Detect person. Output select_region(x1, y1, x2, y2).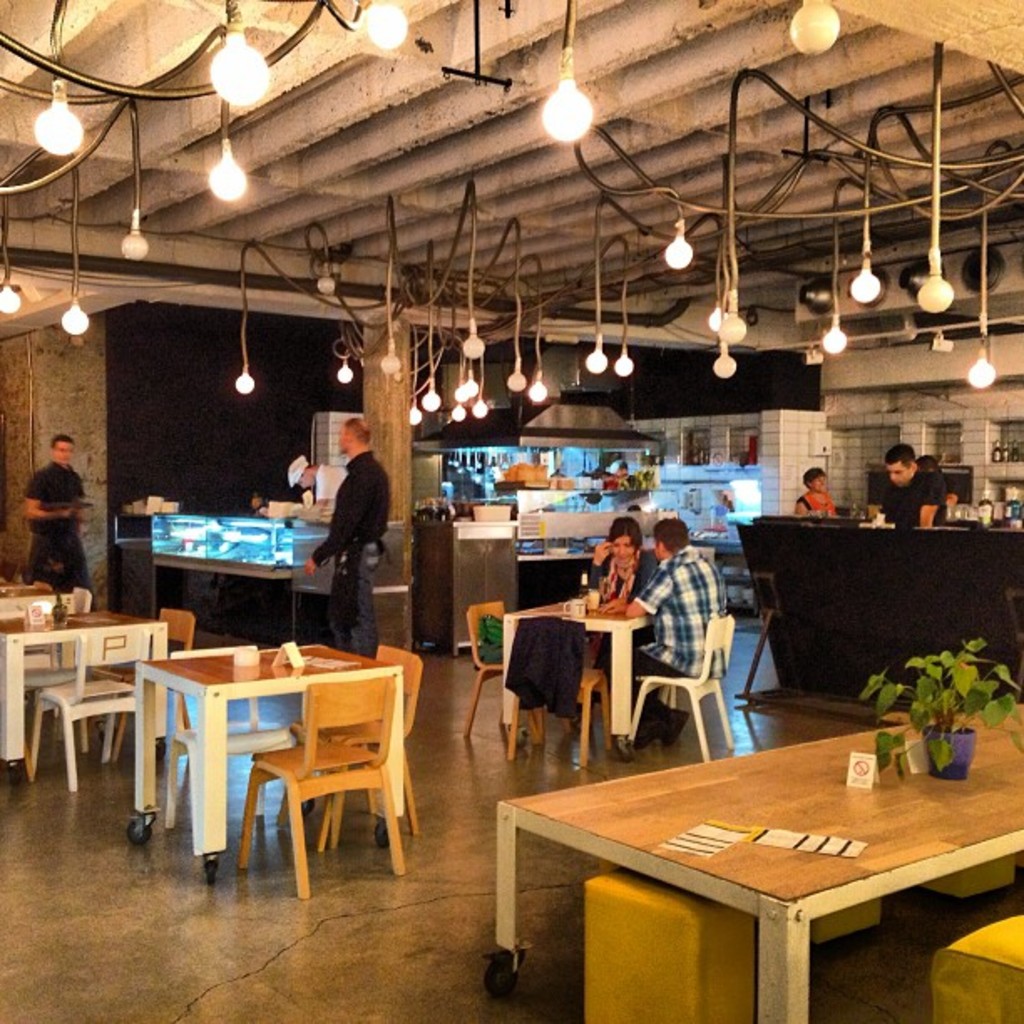
select_region(305, 427, 405, 686).
